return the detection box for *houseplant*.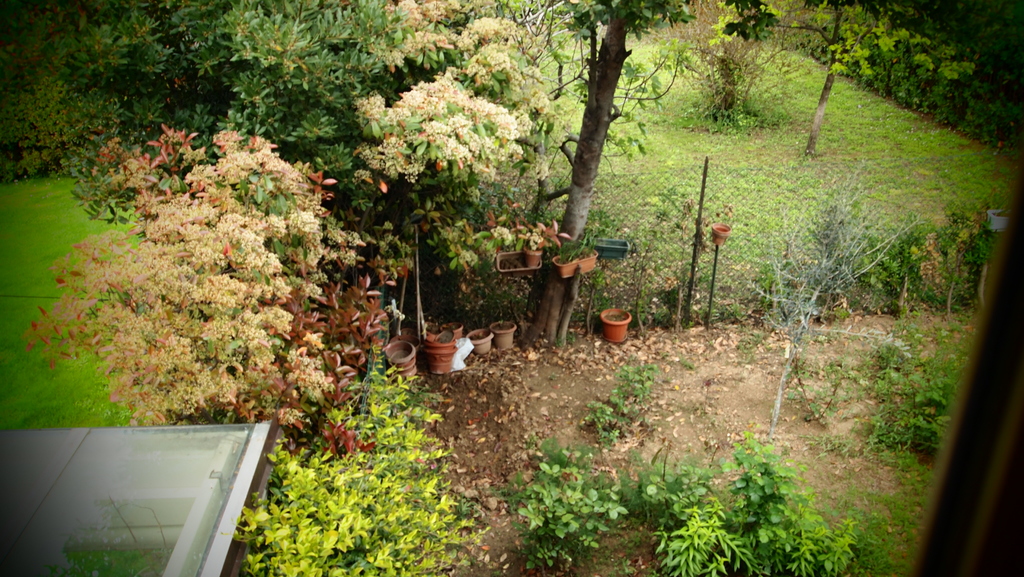
570, 242, 600, 271.
